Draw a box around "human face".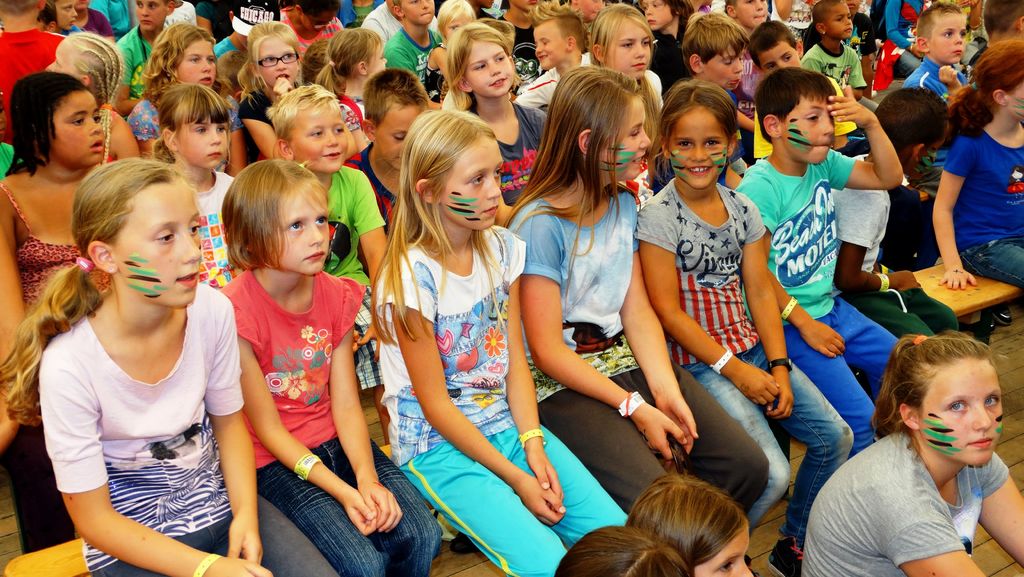
x1=1009, y1=86, x2=1023, y2=117.
